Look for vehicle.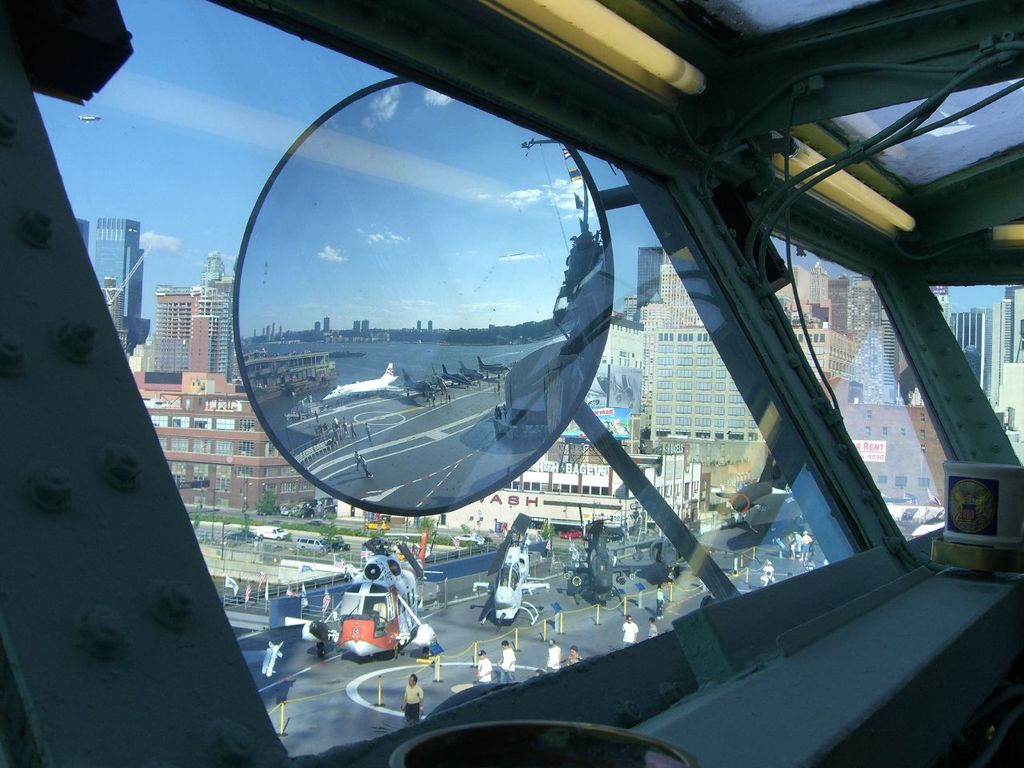
Found: select_region(294, 533, 332, 555).
